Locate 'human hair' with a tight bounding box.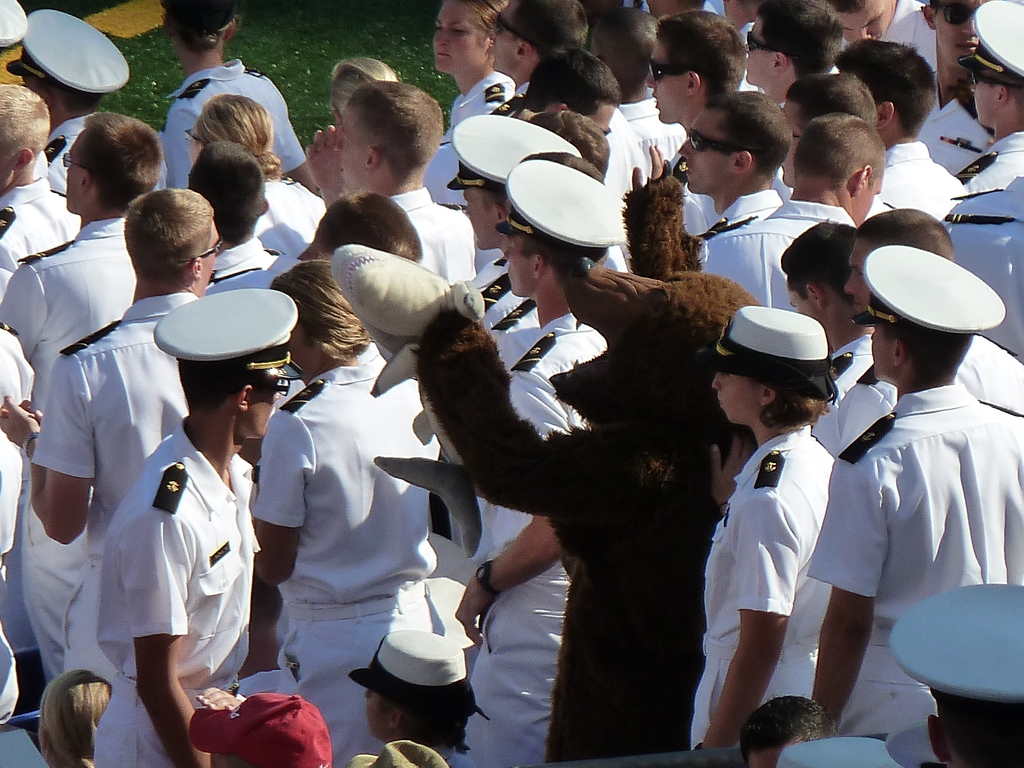
193 91 283 182.
